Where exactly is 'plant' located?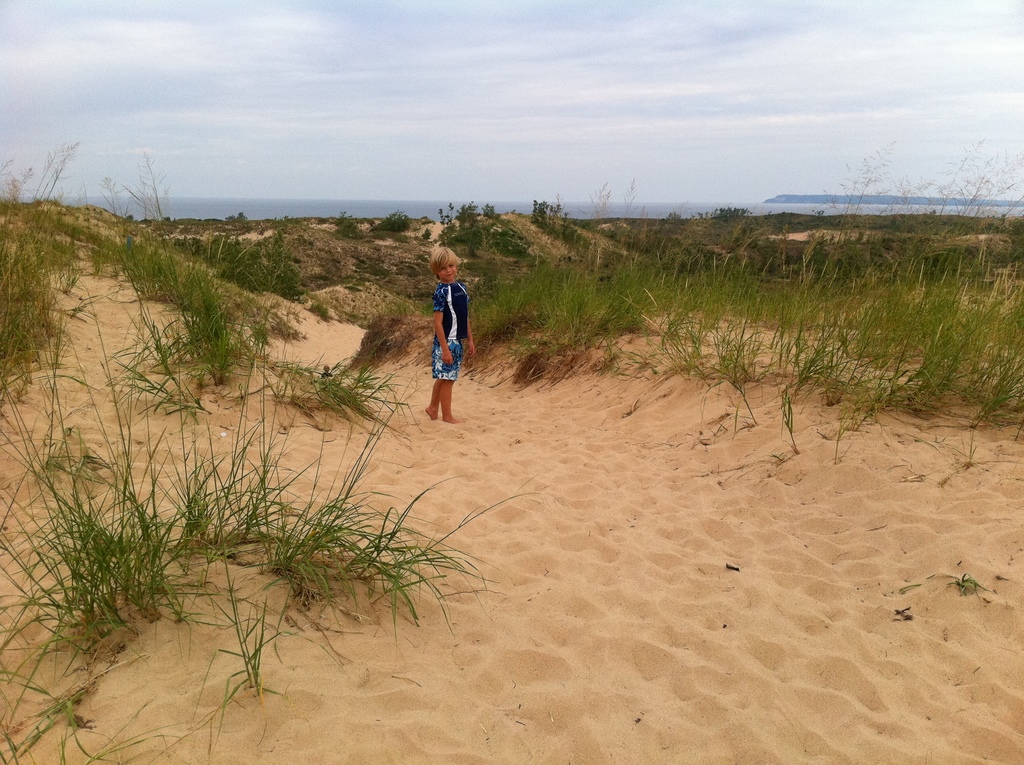
Its bounding box is pyautogui.locateOnScreen(435, 198, 525, 255).
